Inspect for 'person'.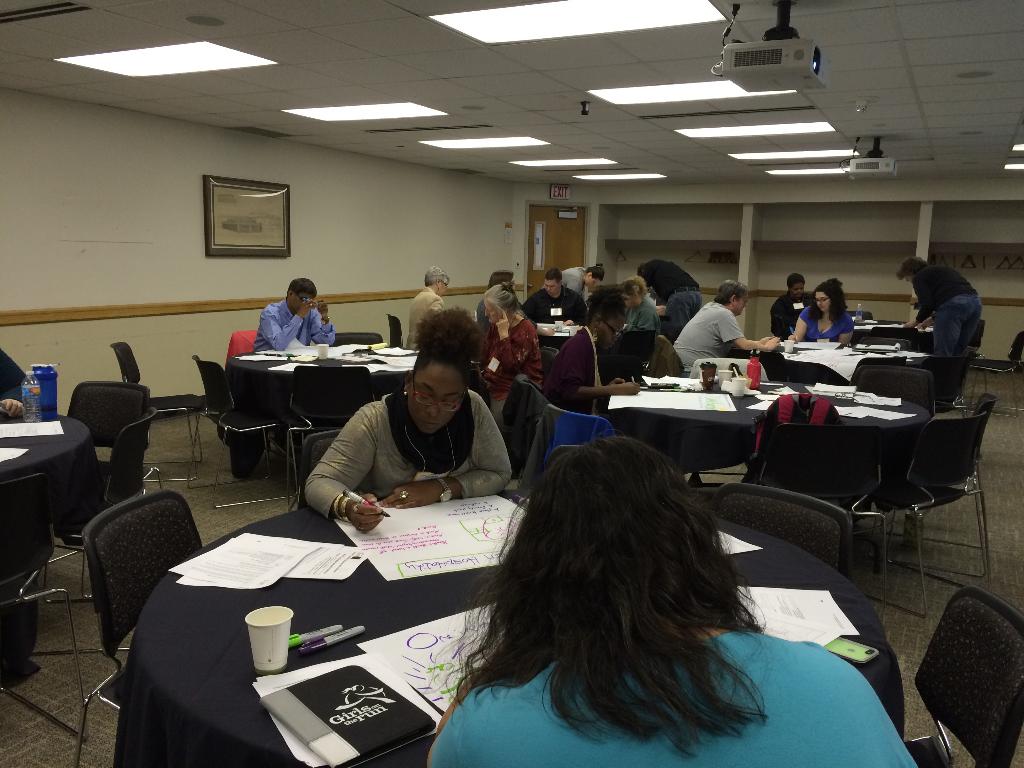
Inspection: <box>303,310,509,534</box>.
